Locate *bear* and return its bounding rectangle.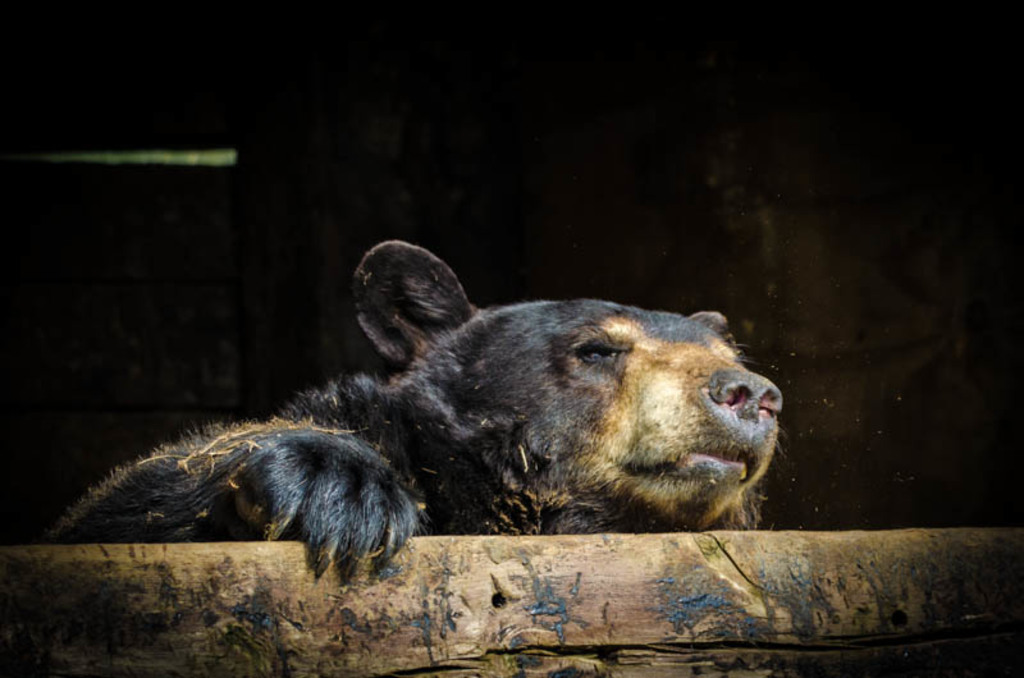
(x1=44, y1=239, x2=786, y2=583).
